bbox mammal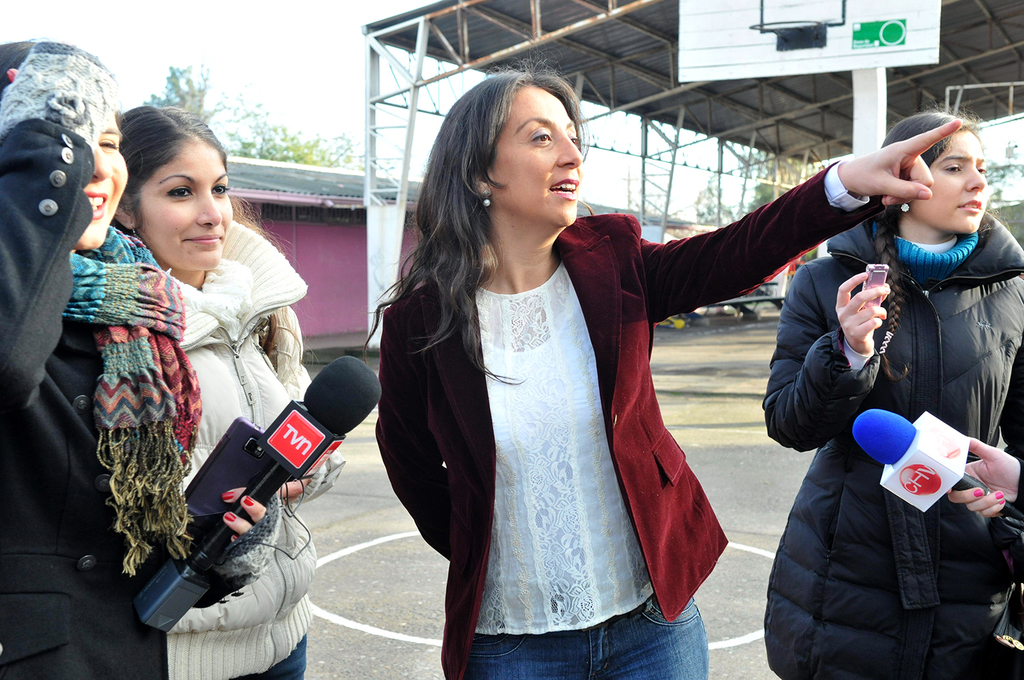
(x1=119, y1=94, x2=347, y2=678)
